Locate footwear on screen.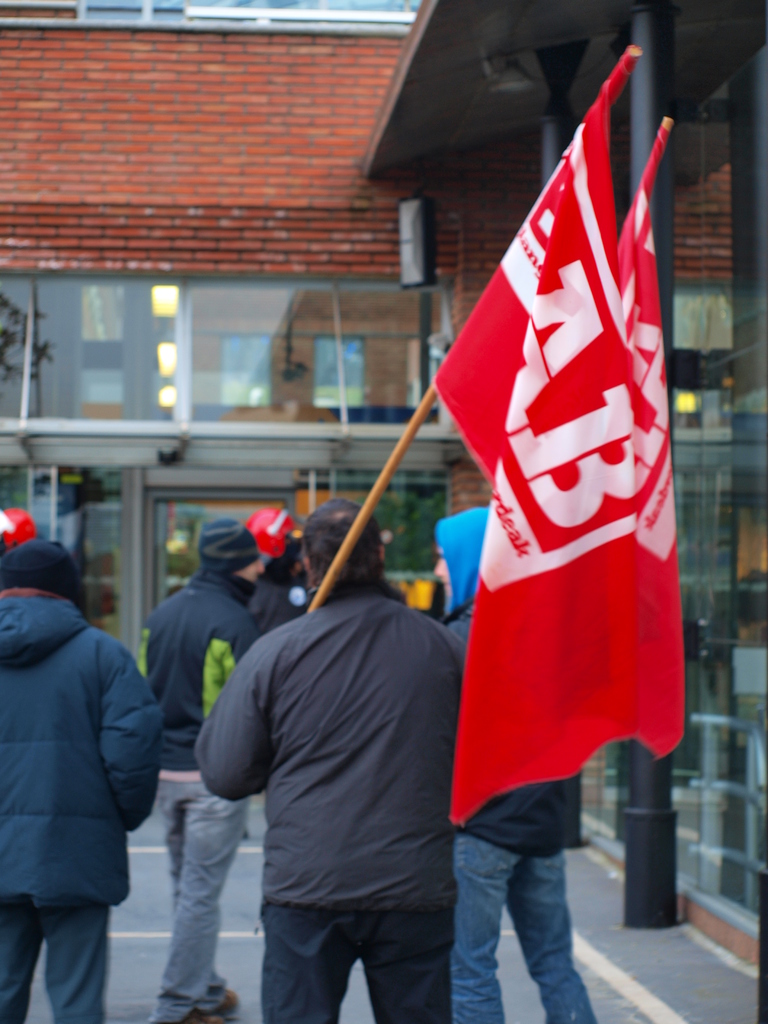
On screen at box(209, 991, 237, 1020).
